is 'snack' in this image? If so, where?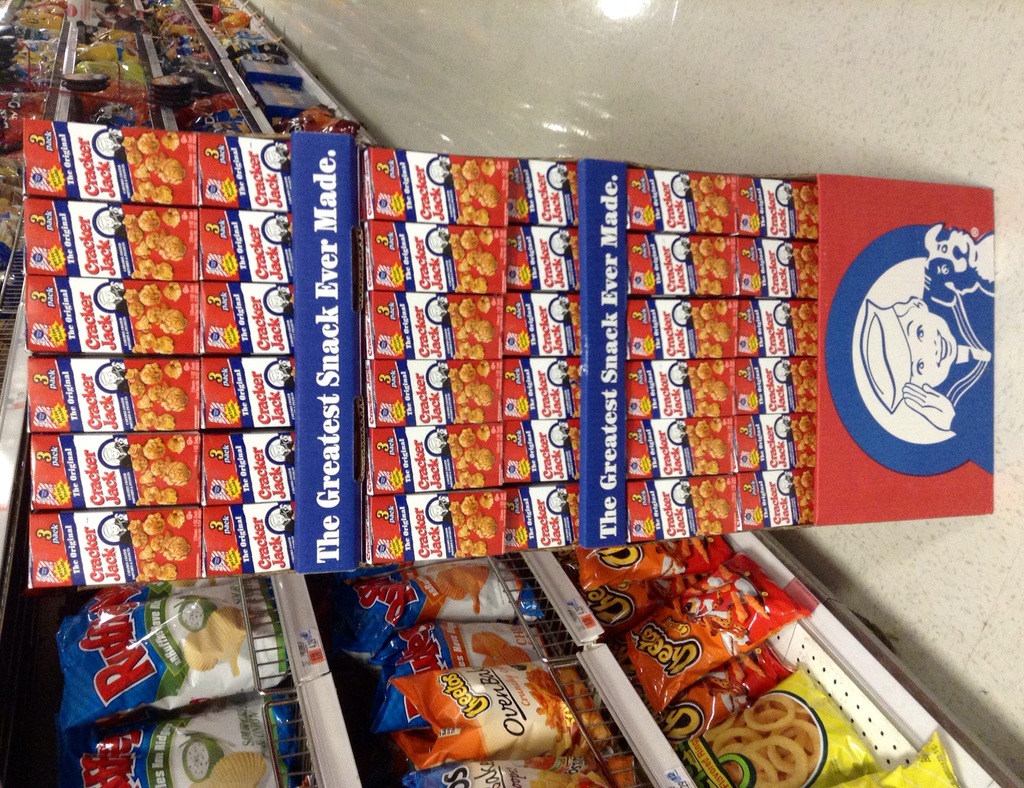
Yes, at Rect(700, 700, 822, 787).
